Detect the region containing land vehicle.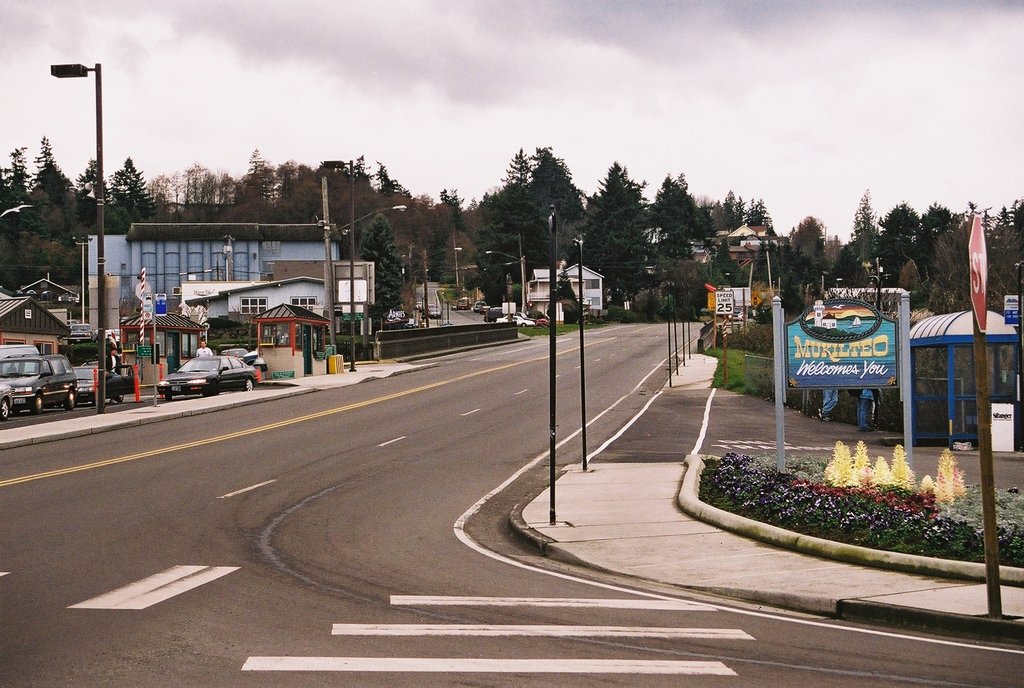
BBox(0, 353, 70, 413).
